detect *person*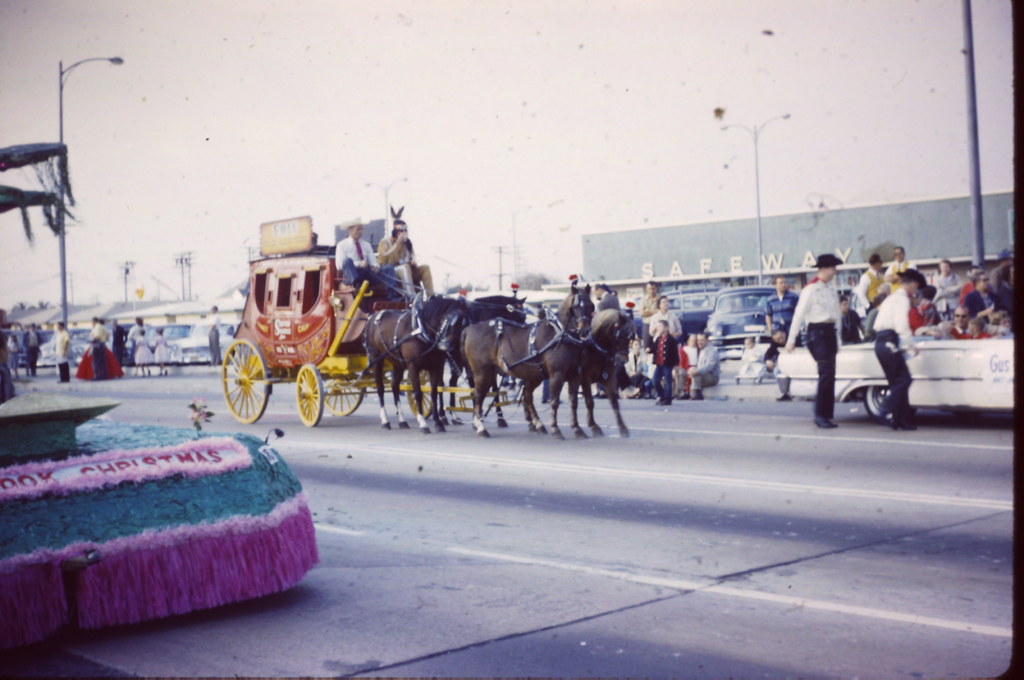
left=838, top=297, right=863, bottom=342
